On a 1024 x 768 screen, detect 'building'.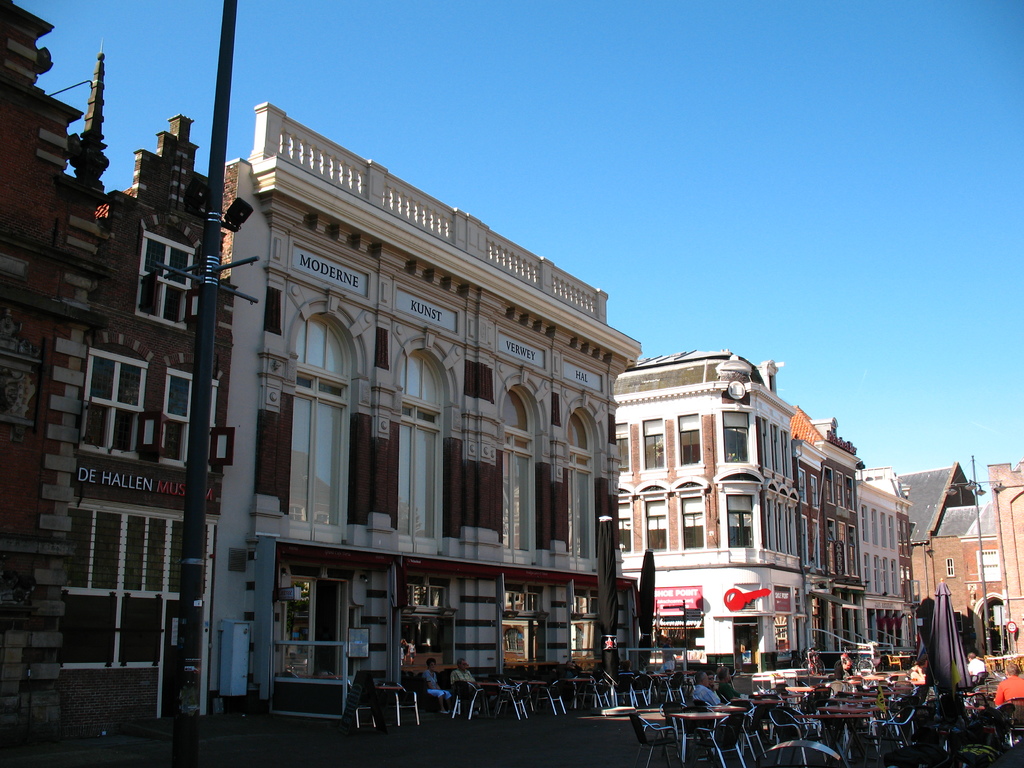
locate(908, 444, 1023, 677).
